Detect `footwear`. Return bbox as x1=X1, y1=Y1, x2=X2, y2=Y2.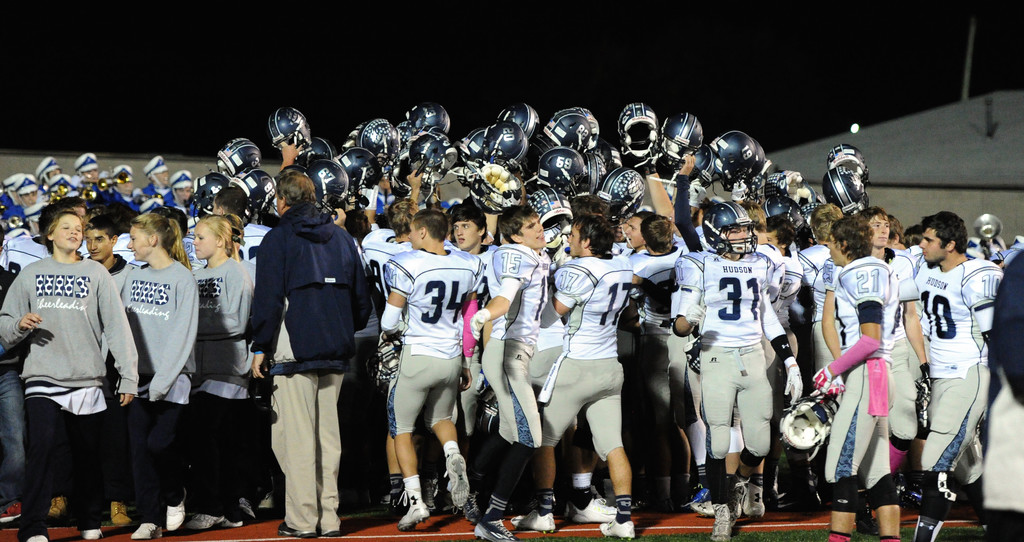
x1=475, y1=518, x2=516, y2=541.
